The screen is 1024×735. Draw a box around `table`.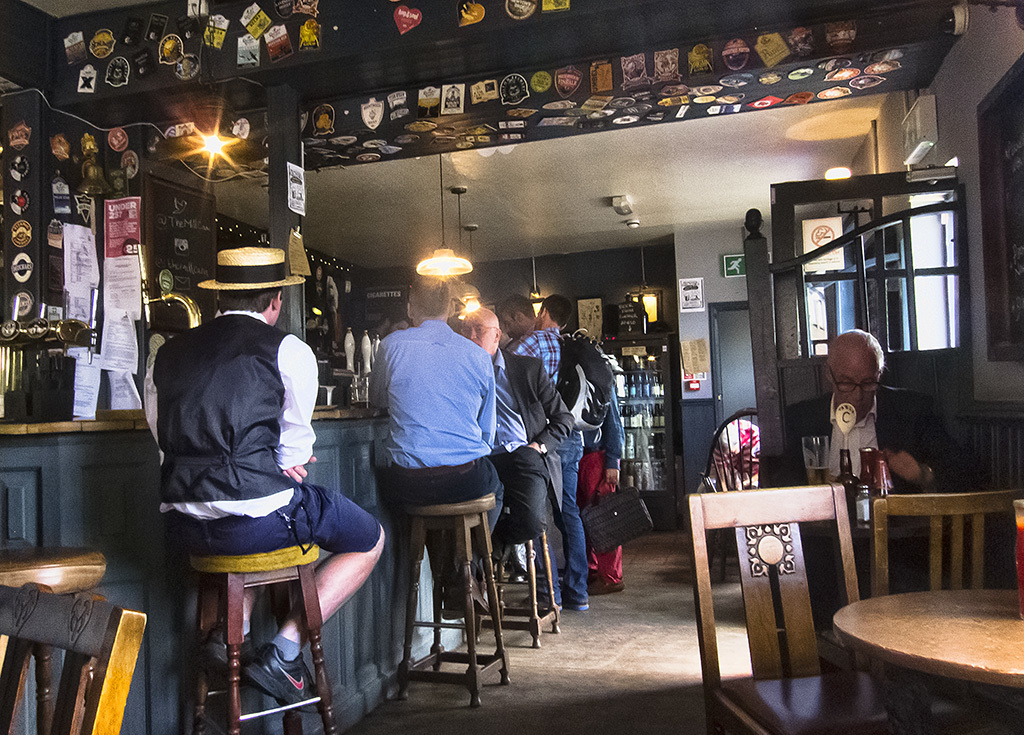
region(819, 515, 940, 546).
